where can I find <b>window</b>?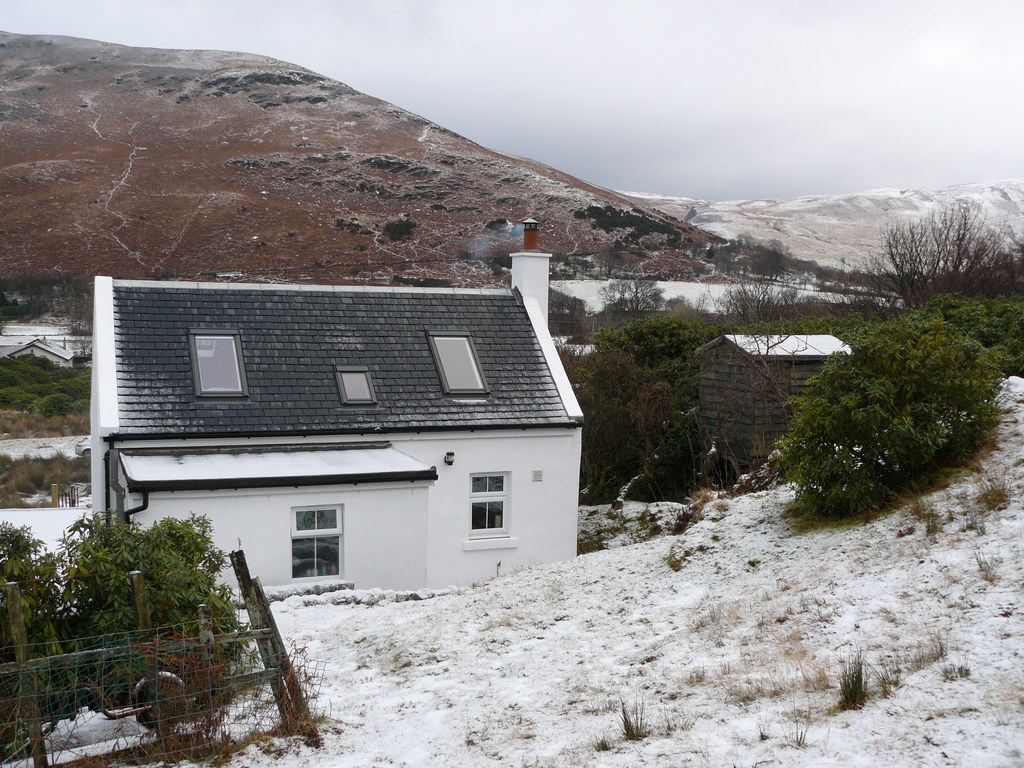
You can find it at detection(463, 474, 508, 534).
